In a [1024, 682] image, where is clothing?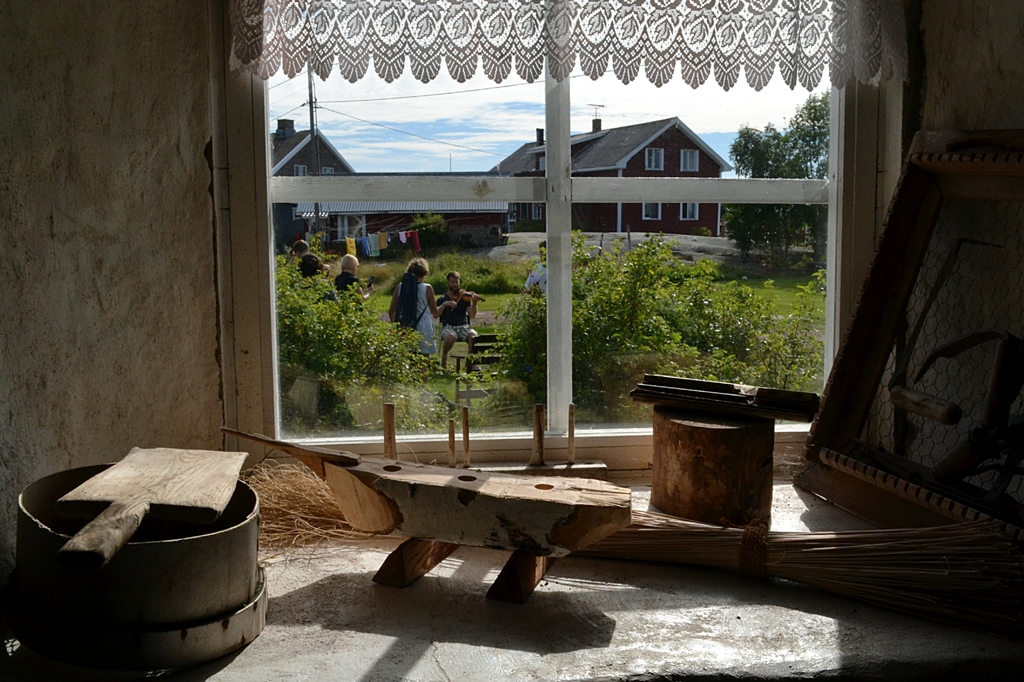
x1=400 y1=272 x2=428 y2=361.
